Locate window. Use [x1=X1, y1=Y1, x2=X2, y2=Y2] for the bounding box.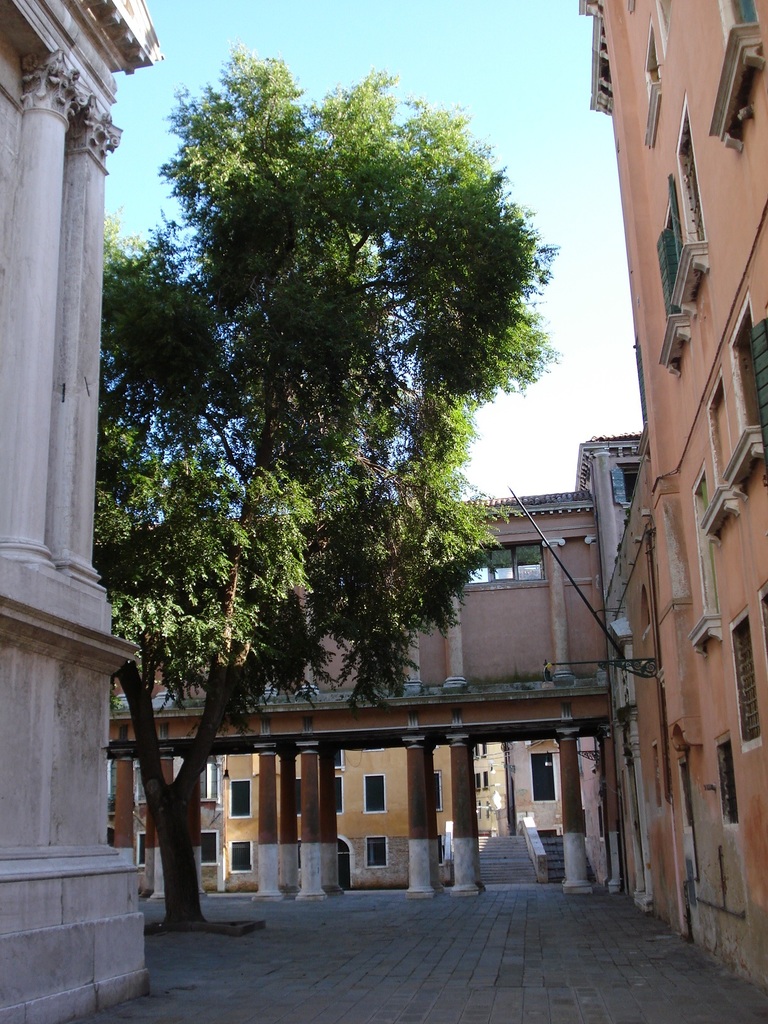
[x1=228, y1=841, x2=251, y2=872].
